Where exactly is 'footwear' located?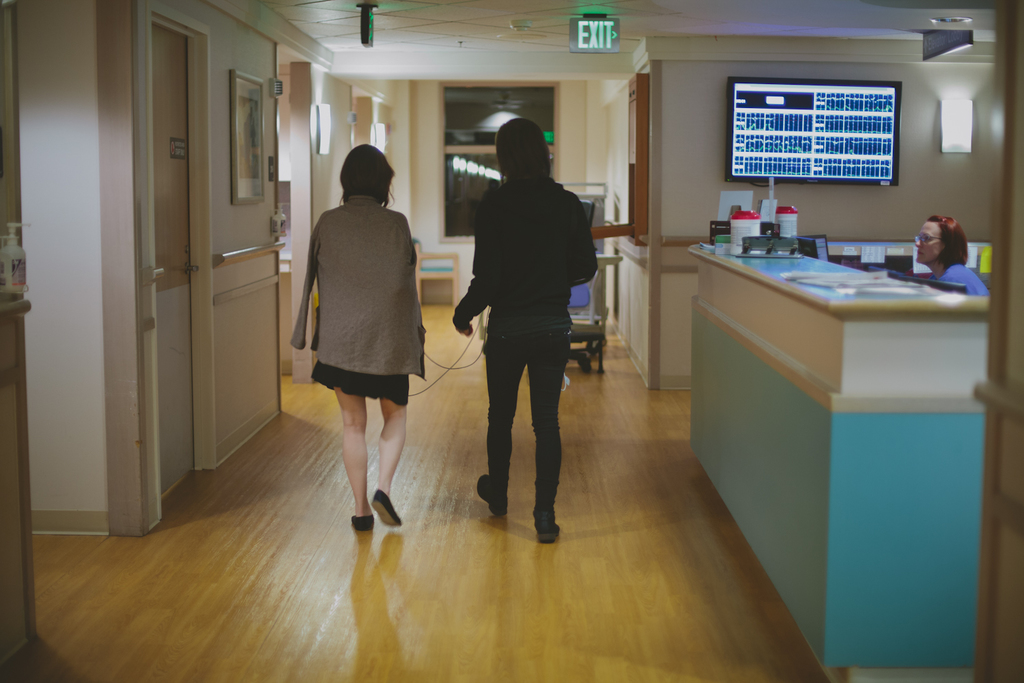
Its bounding box is {"x1": 351, "y1": 513, "x2": 380, "y2": 529}.
